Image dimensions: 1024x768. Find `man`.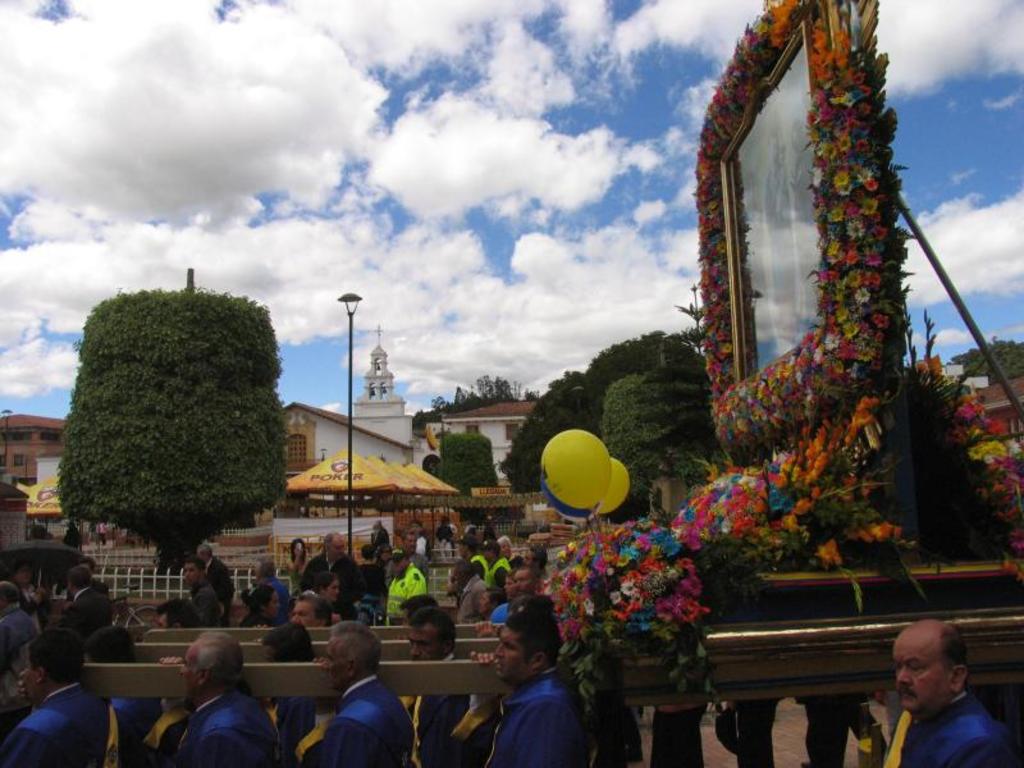
159/632/279/767.
